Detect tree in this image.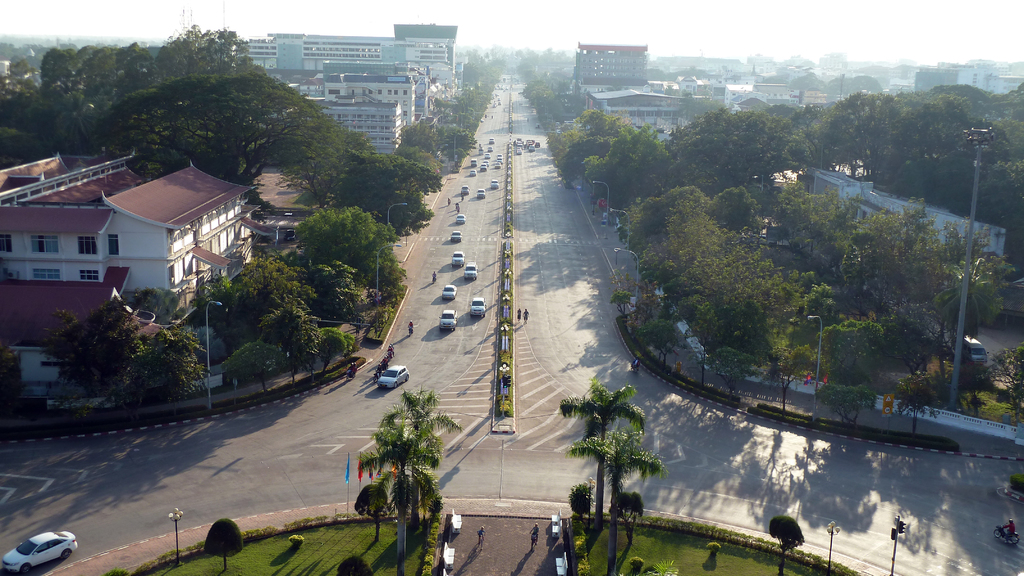
Detection: bbox(570, 426, 672, 575).
